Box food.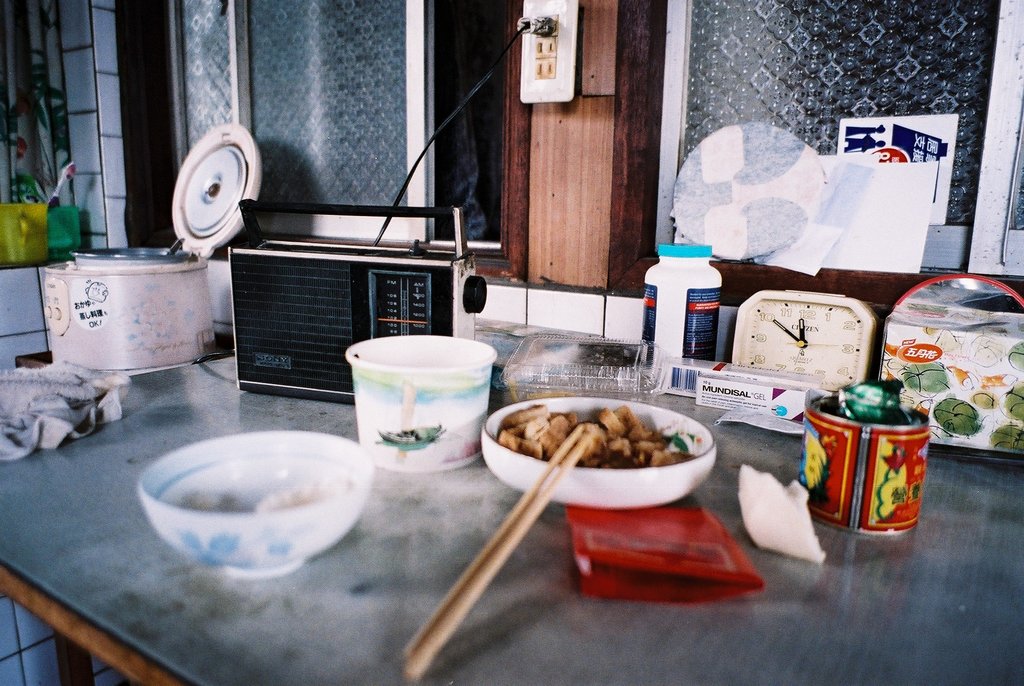
rect(508, 372, 581, 402).
